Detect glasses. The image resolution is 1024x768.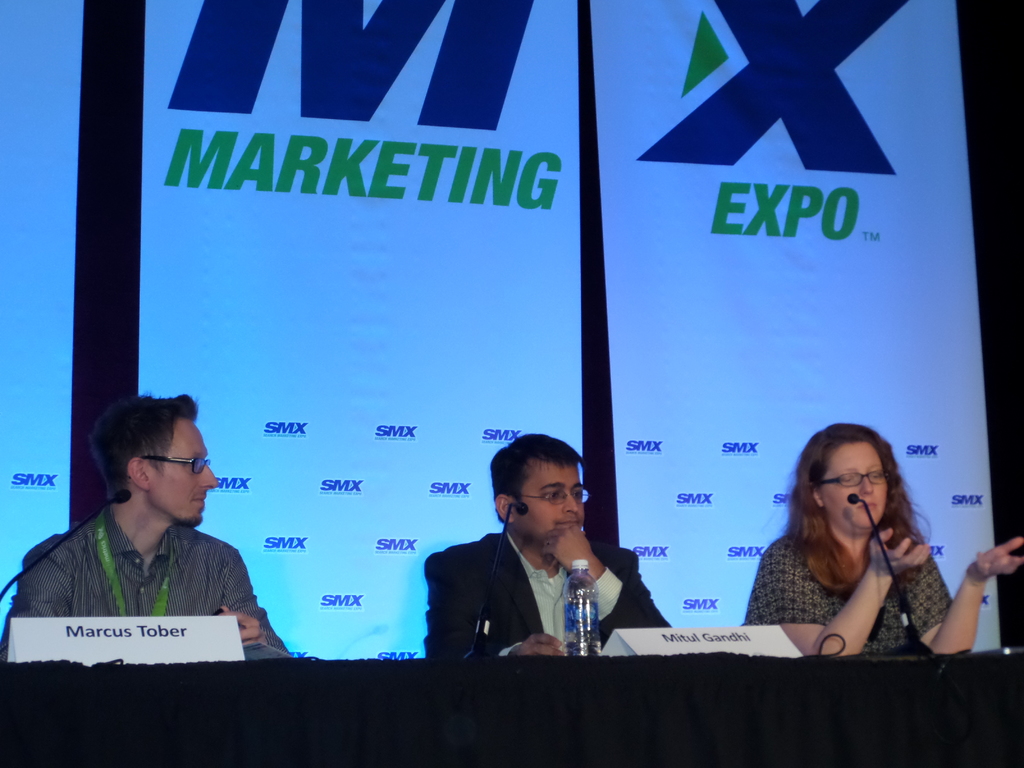
[left=813, top=468, right=892, bottom=490].
